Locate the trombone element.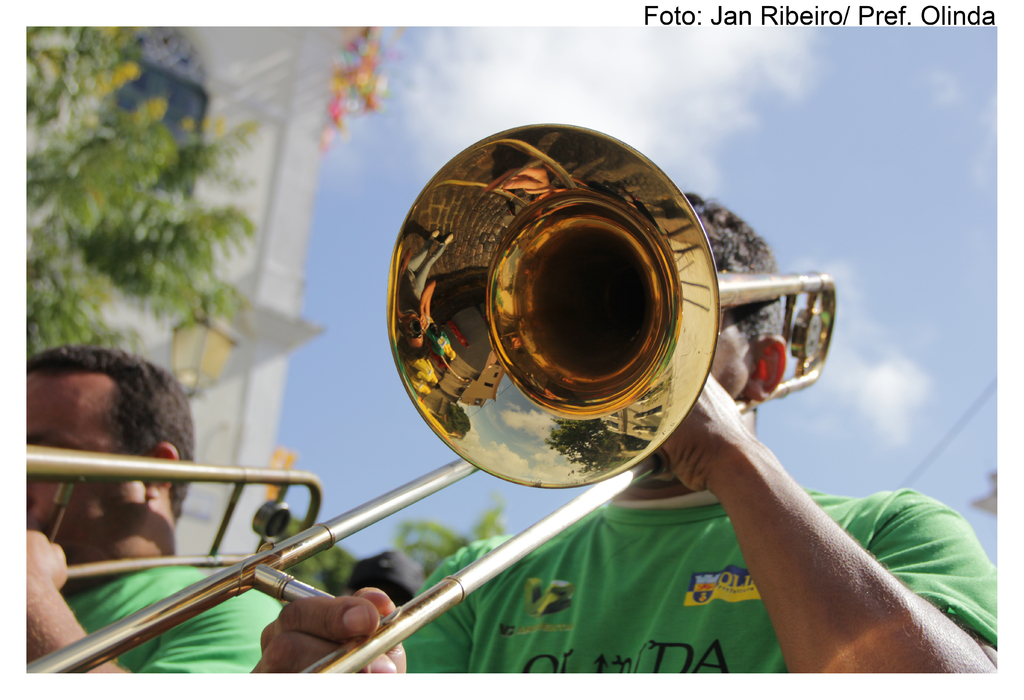
Element bbox: <box>22,445,321,579</box>.
